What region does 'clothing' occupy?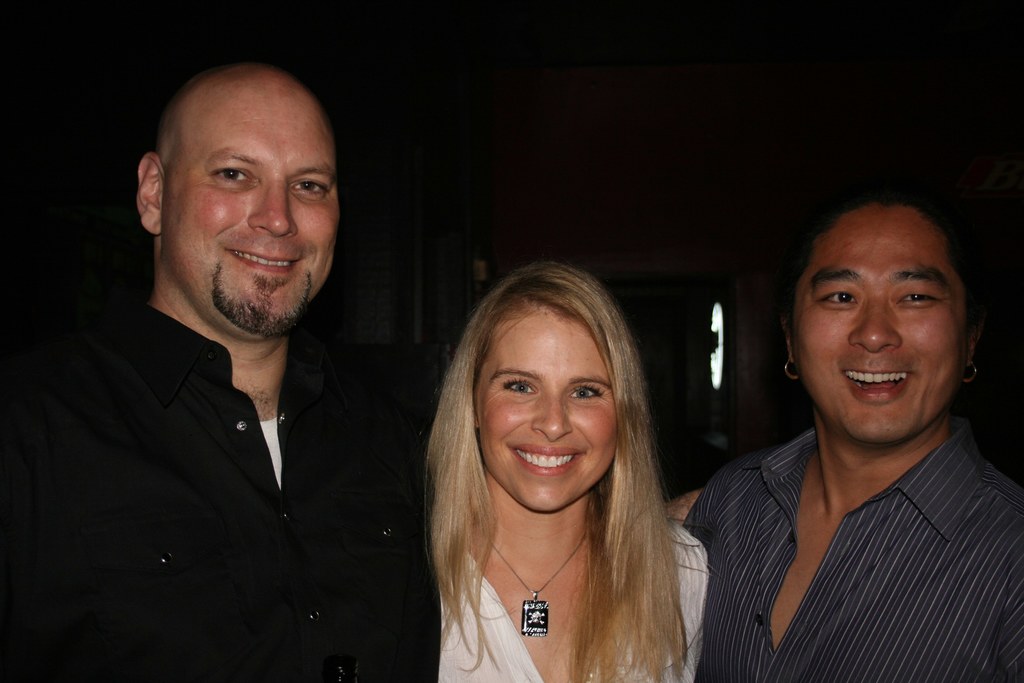
[1,295,440,682].
